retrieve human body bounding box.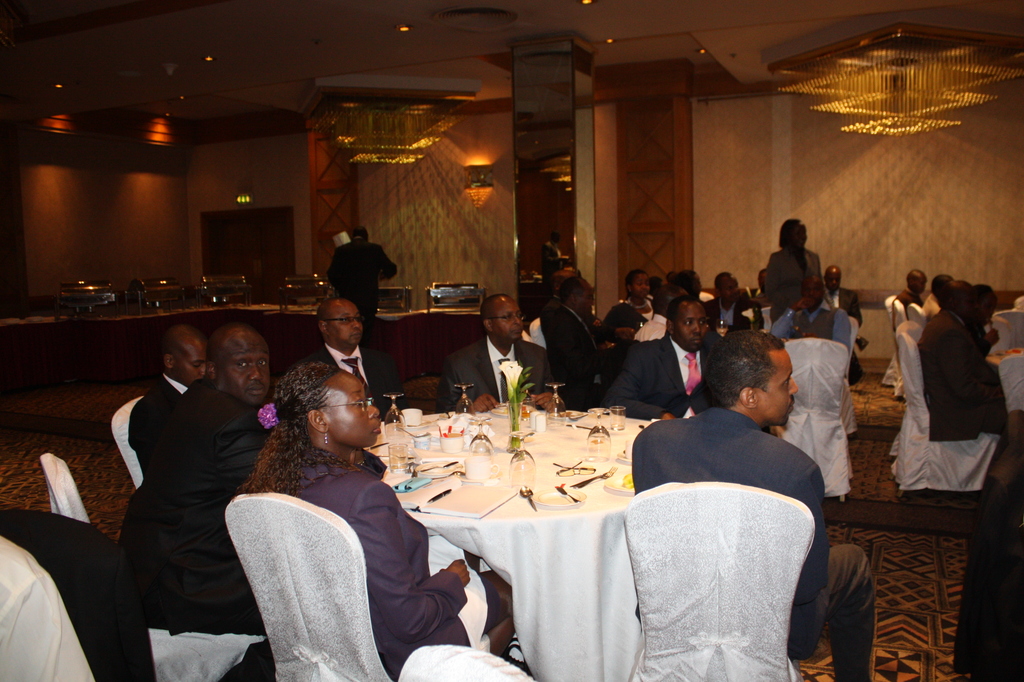
Bounding box: [x1=119, y1=316, x2=275, y2=624].
